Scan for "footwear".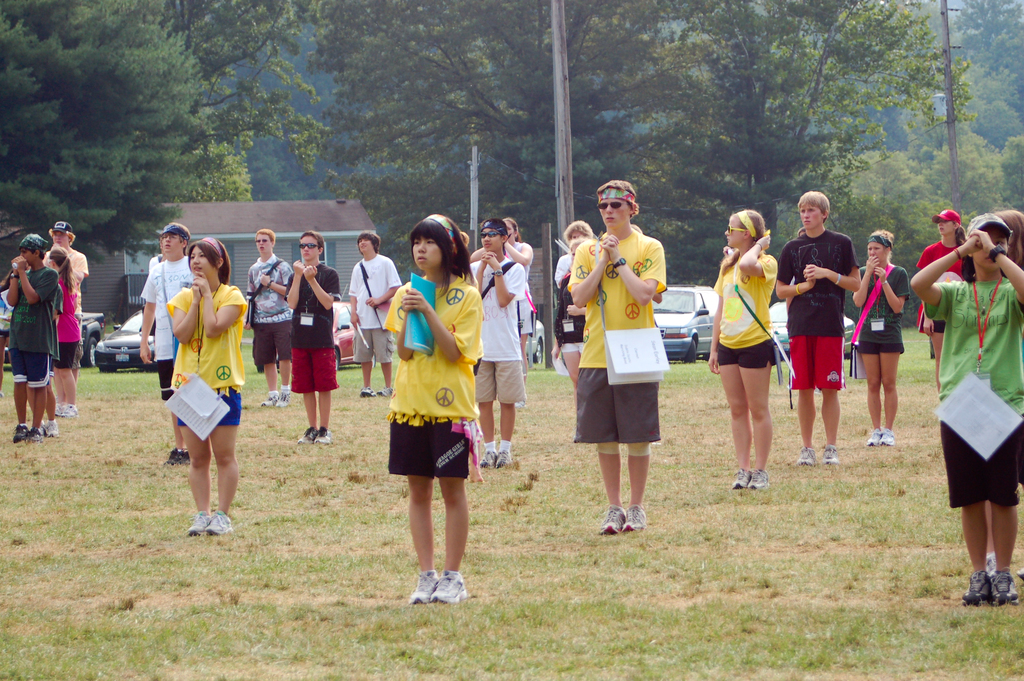
Scan result: (x1=260, y1=390, x2=296, y2=407).
